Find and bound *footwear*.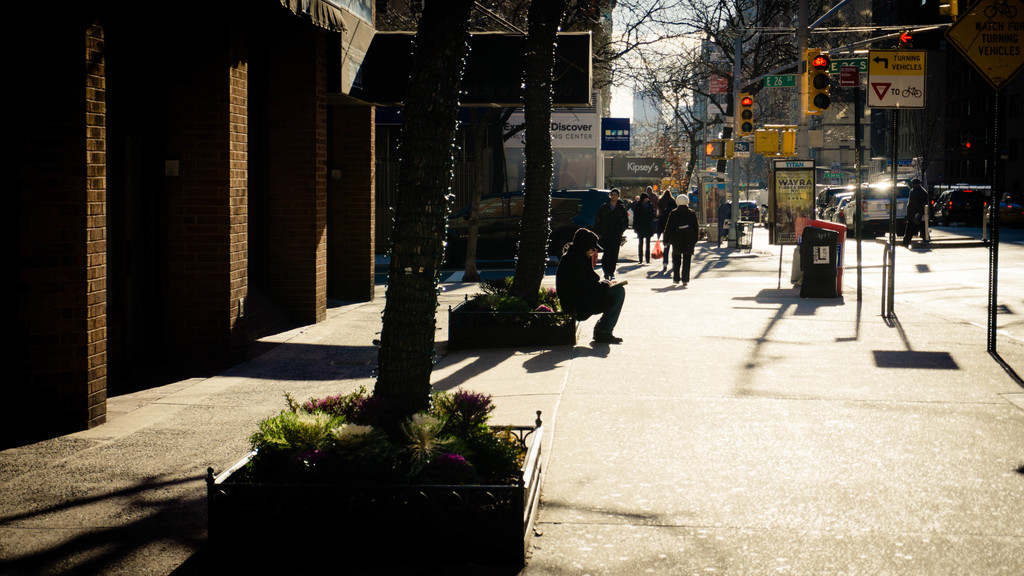
Bound: BBox(596, 330, 620, 345).
